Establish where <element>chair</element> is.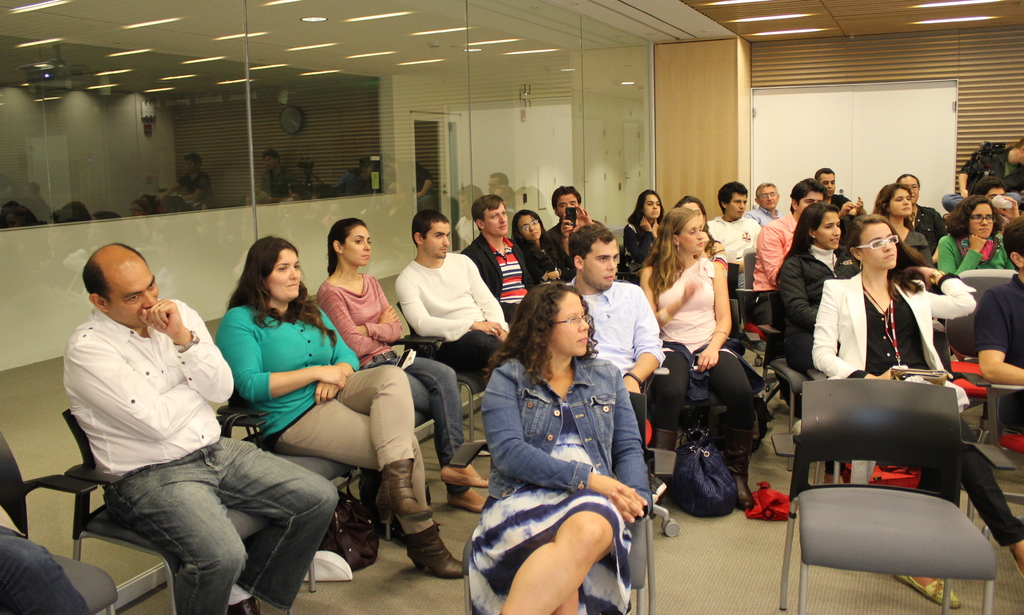
Established at select_region(0, 426, 113, 614).
